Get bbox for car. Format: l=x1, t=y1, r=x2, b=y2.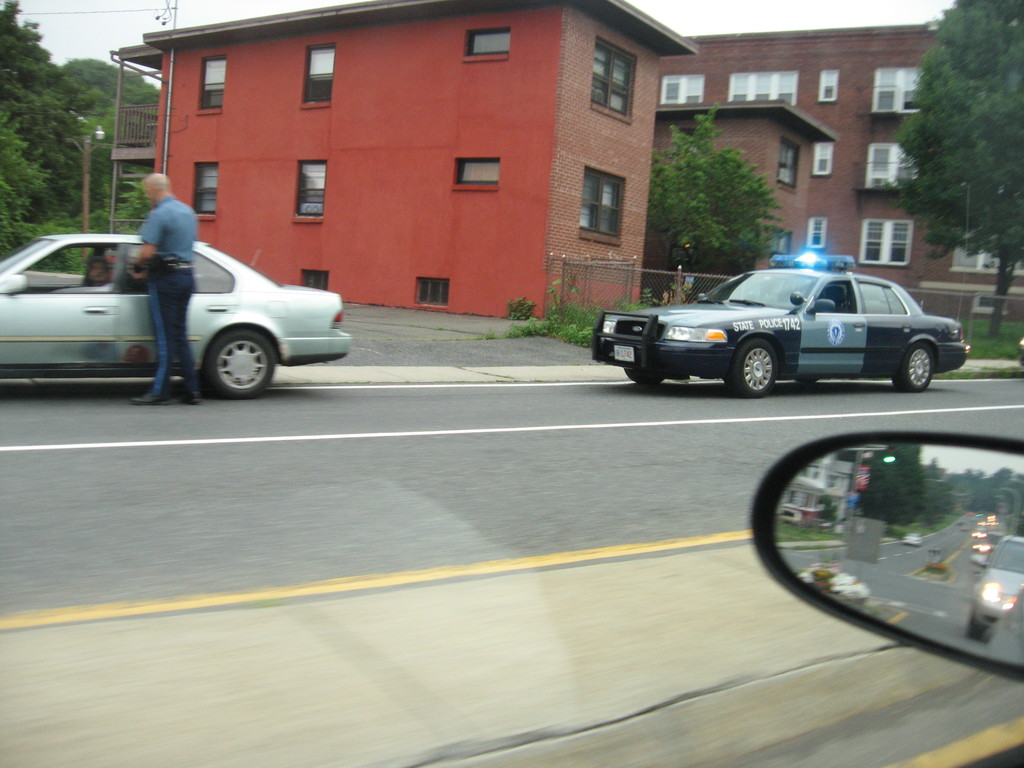
l=0, t=232, r=353, b=399.
